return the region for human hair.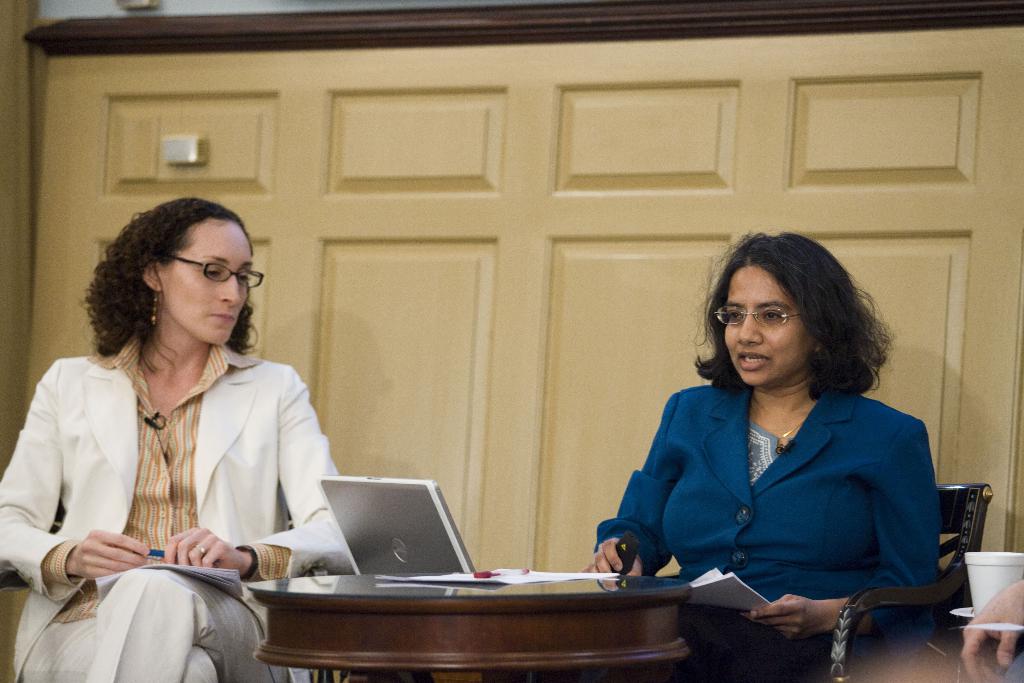
(left=709, top=230, right=878, bottom=405).
